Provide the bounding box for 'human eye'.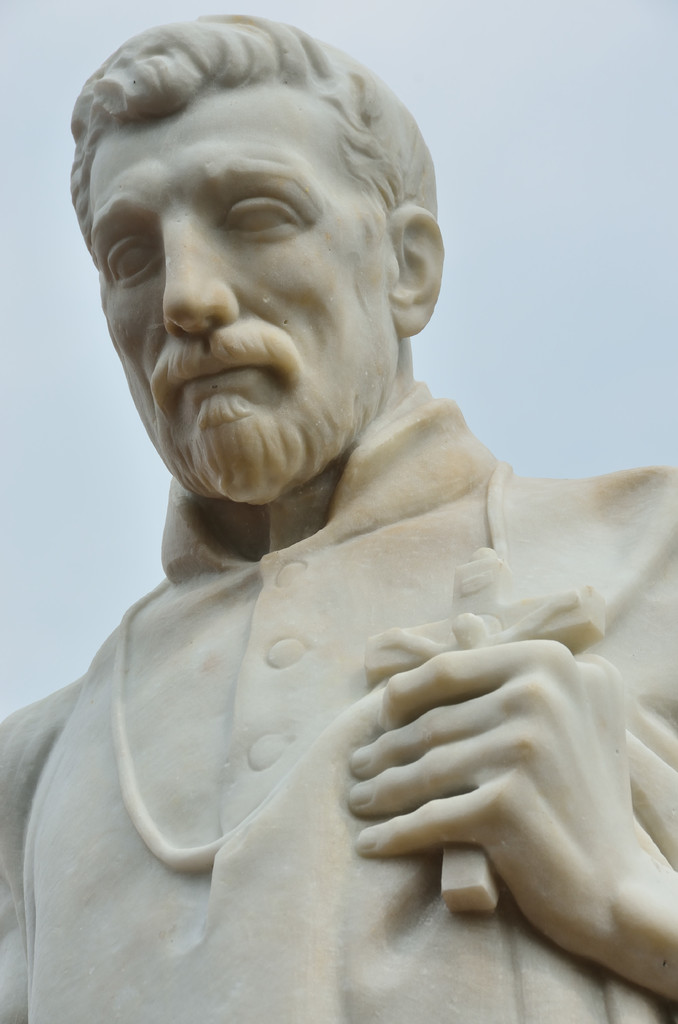
[213,181,319,236].
